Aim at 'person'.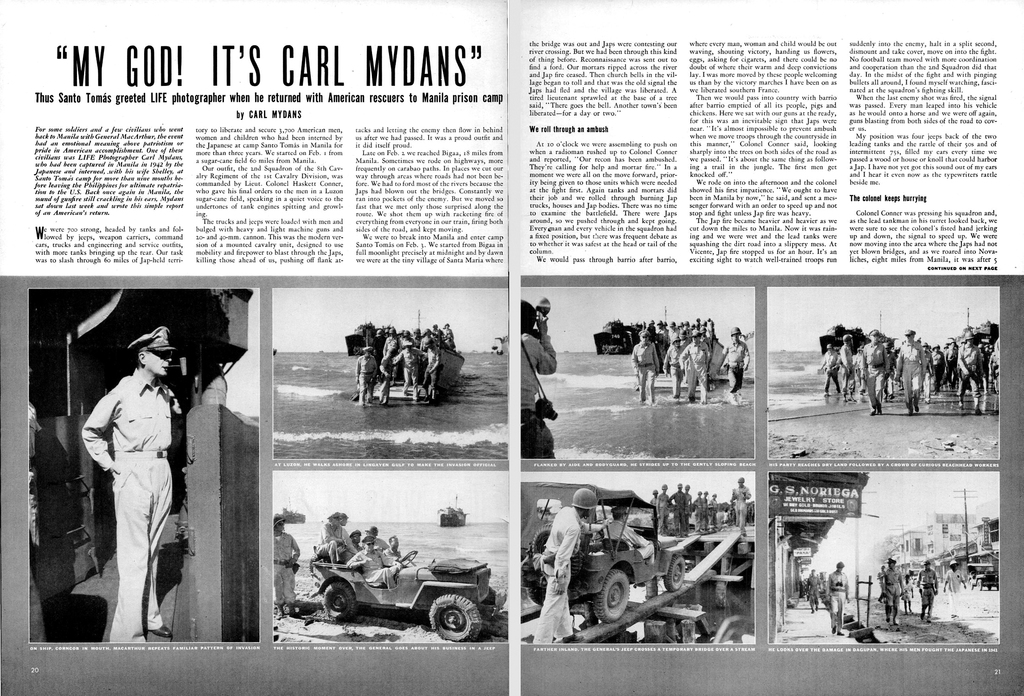
Aimed at x1=352 y1=533 x2=398 y2=590.
